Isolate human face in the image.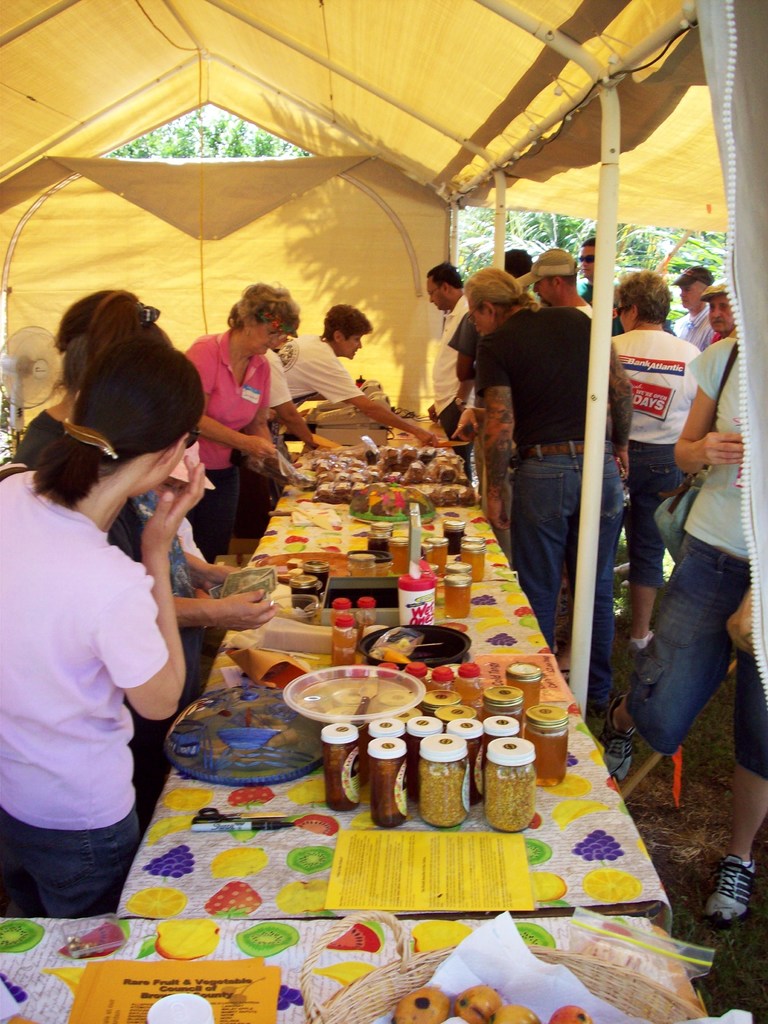
Isolated region: {"x1": 251, "y1": 320, "x2": 289, "y2": 357}.
